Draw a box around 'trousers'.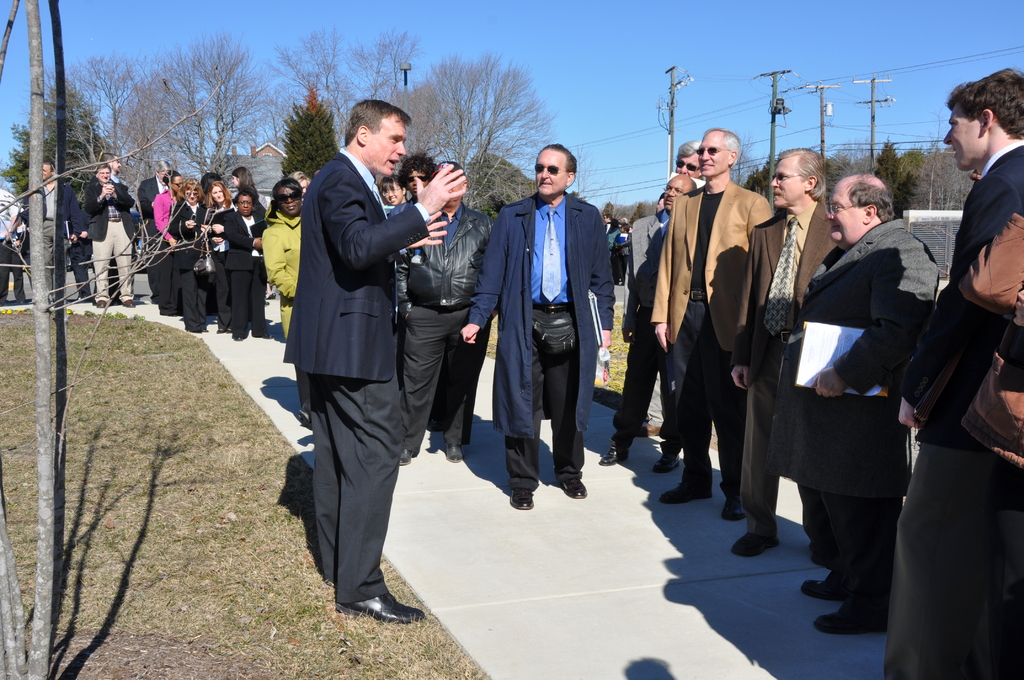
Rect(159, 238, 179, 316).
